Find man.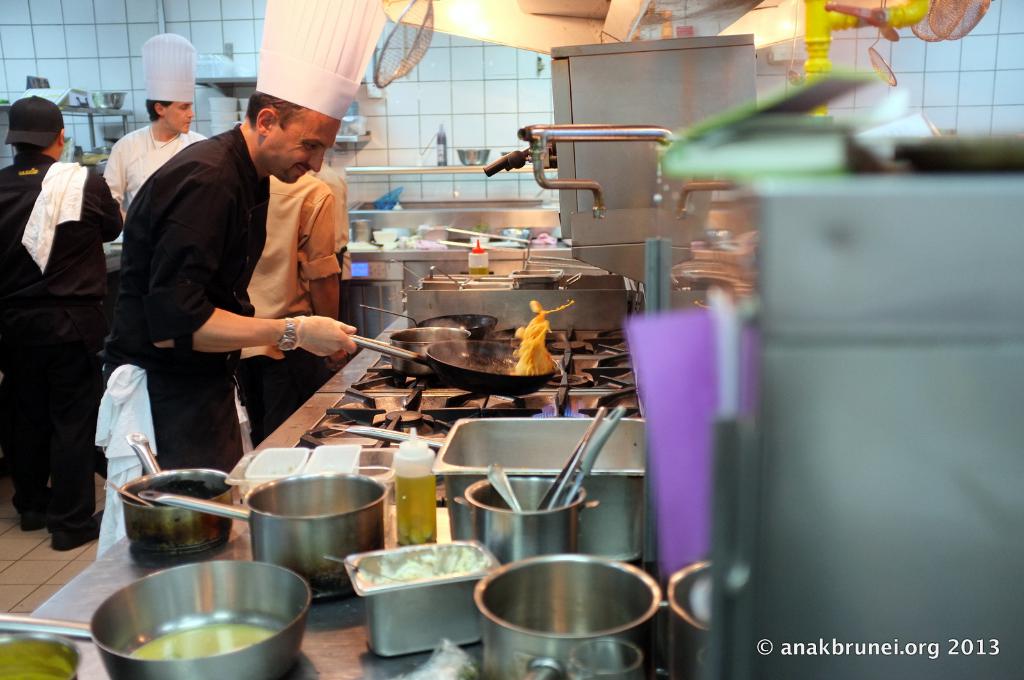
99, 31, 220, 219.
